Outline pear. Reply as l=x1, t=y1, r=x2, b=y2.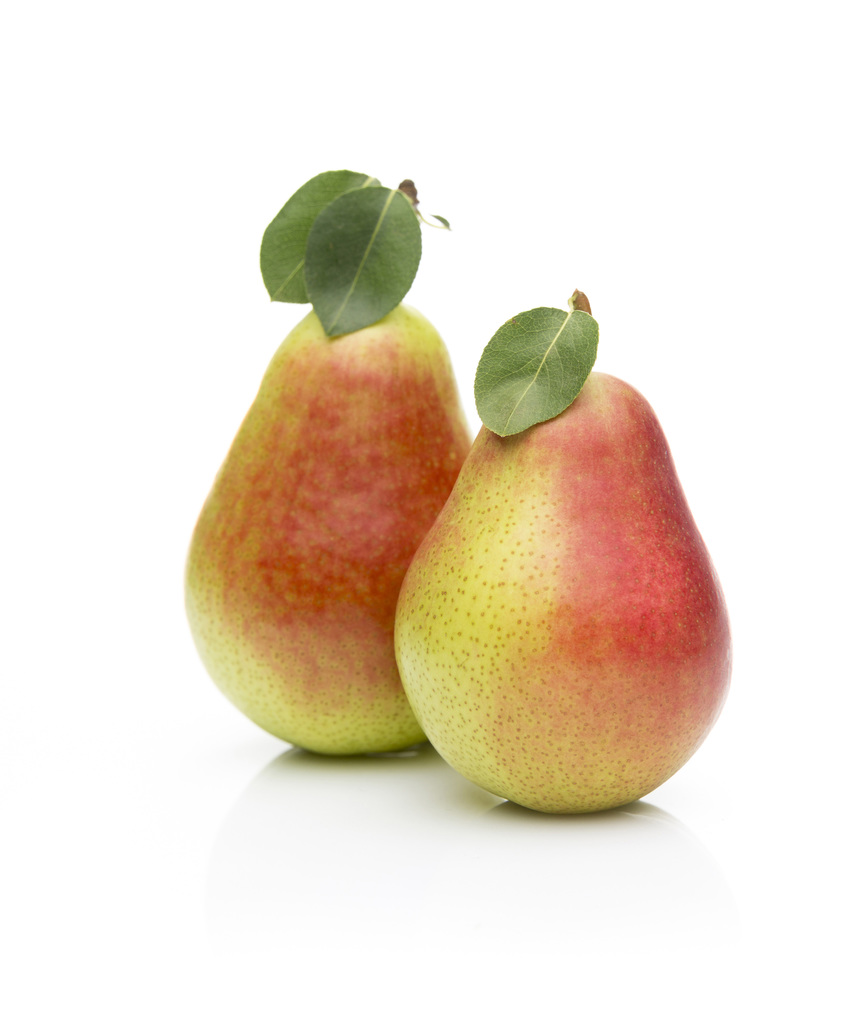
l=387, t=280, r=733, b=819.
